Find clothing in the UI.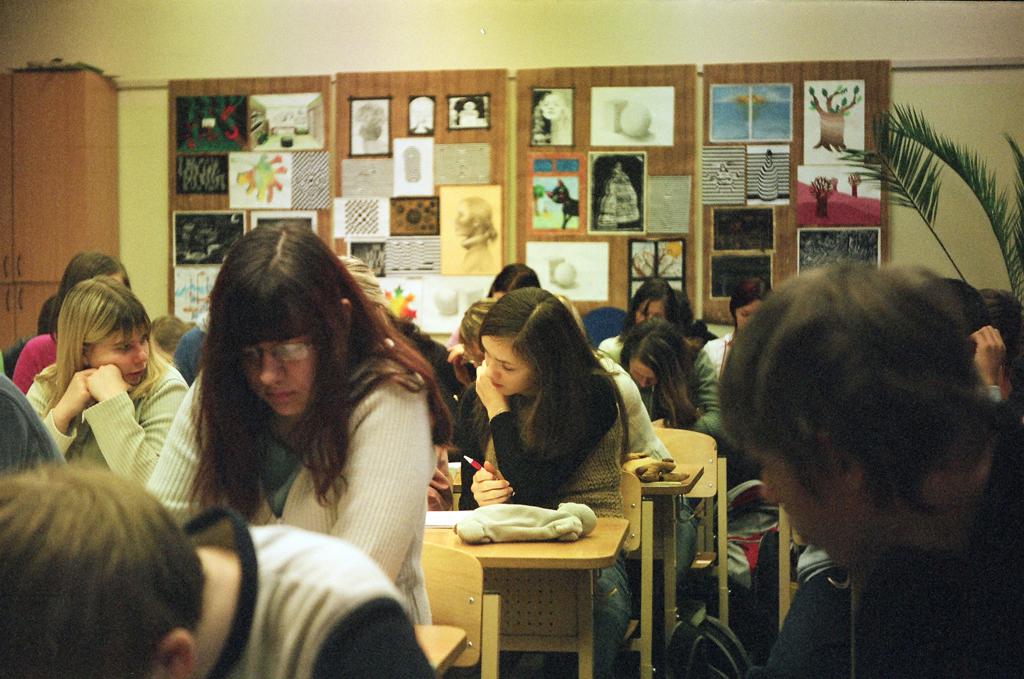
UI element at box=[6, 330, 60, 398].
